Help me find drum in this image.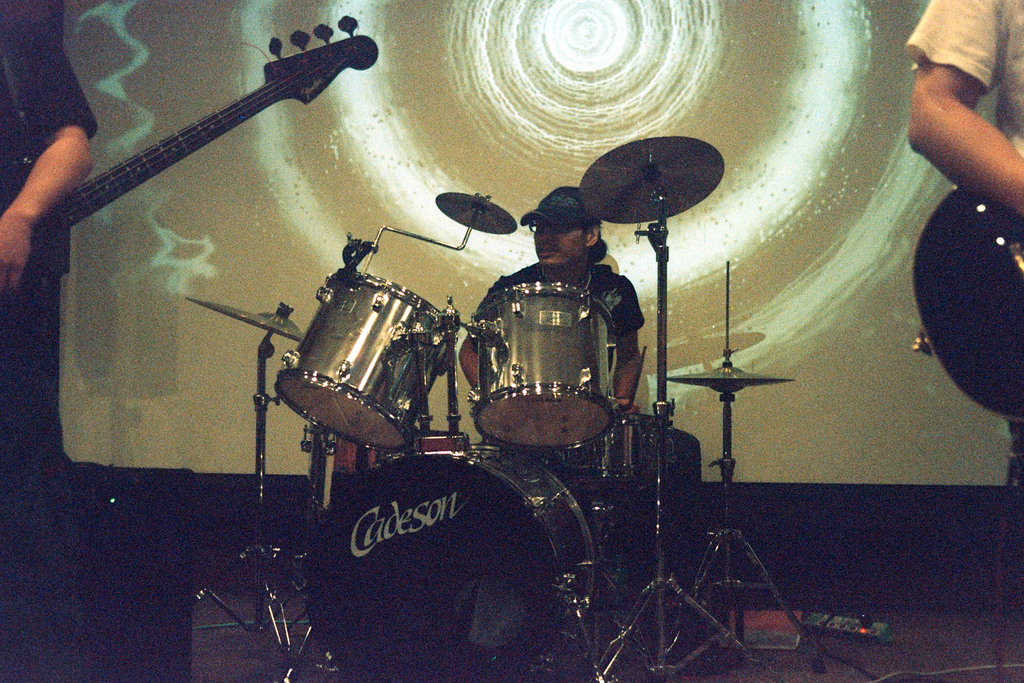
Found it: x1=308, y1=441, x2=601, y2=682.
